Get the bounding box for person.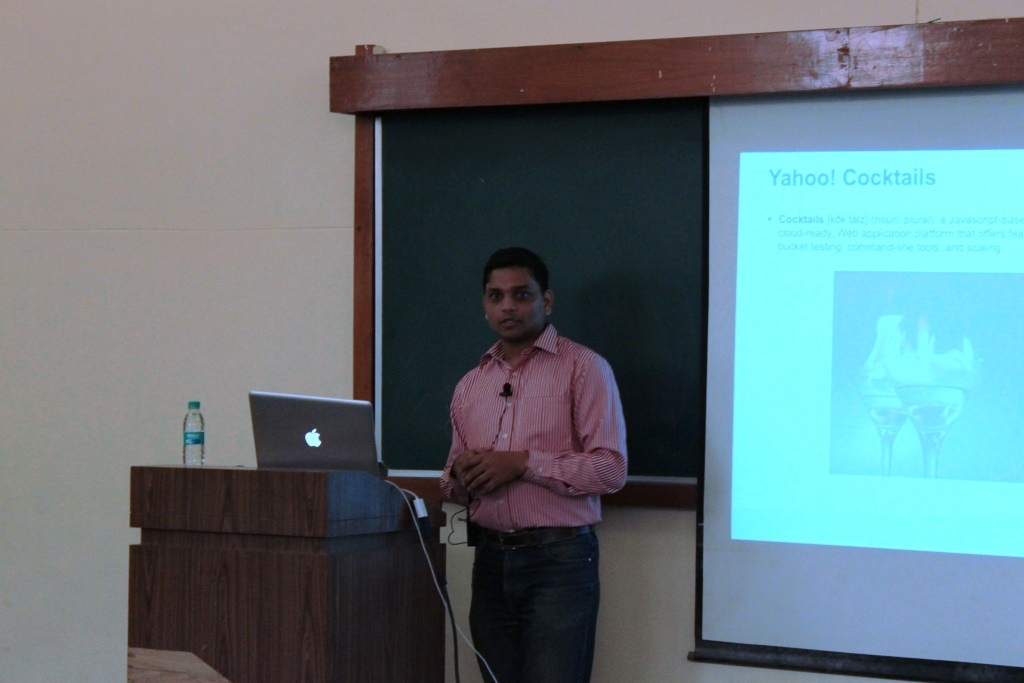
(left=428, top=245, right=628, bottom=682).
